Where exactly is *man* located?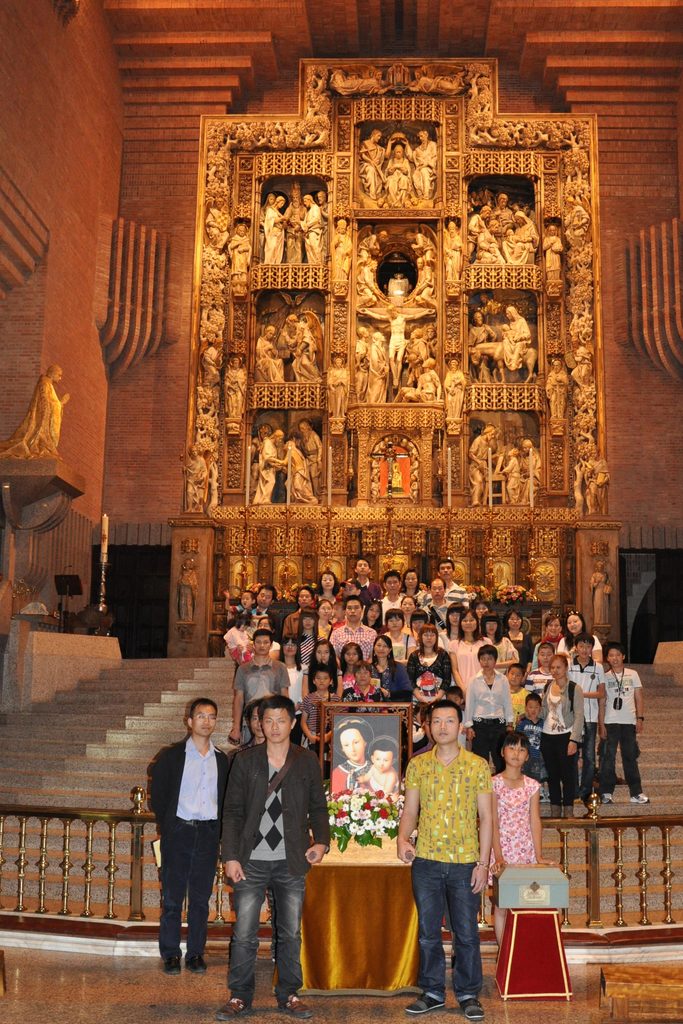
Its bounding box is (379,566,407,612).
